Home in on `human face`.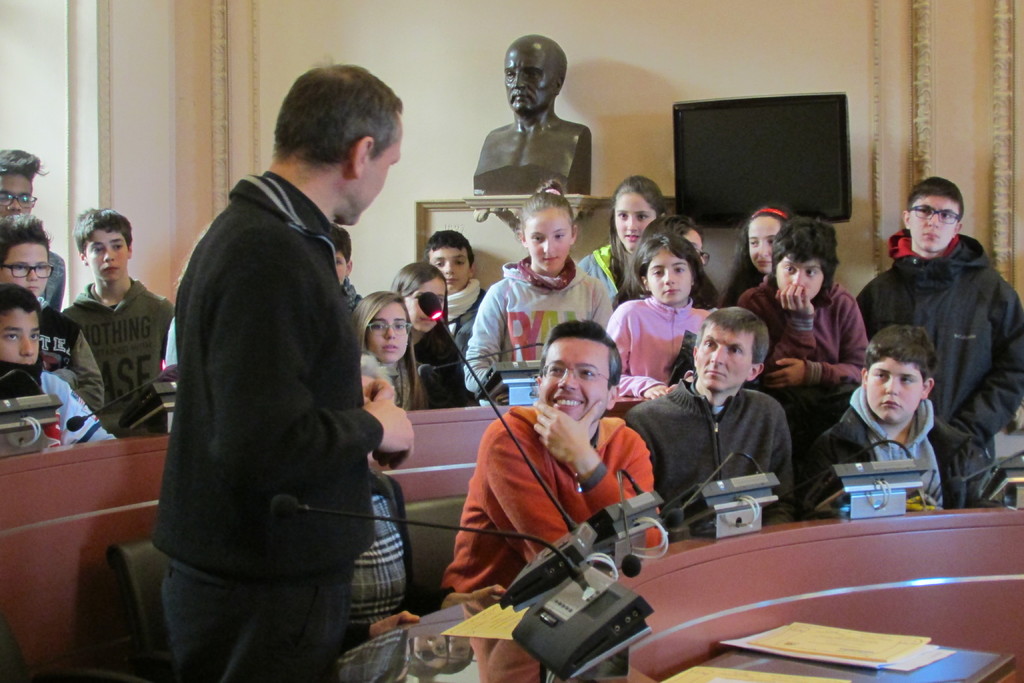
Homed in at 0/307/42/362.
